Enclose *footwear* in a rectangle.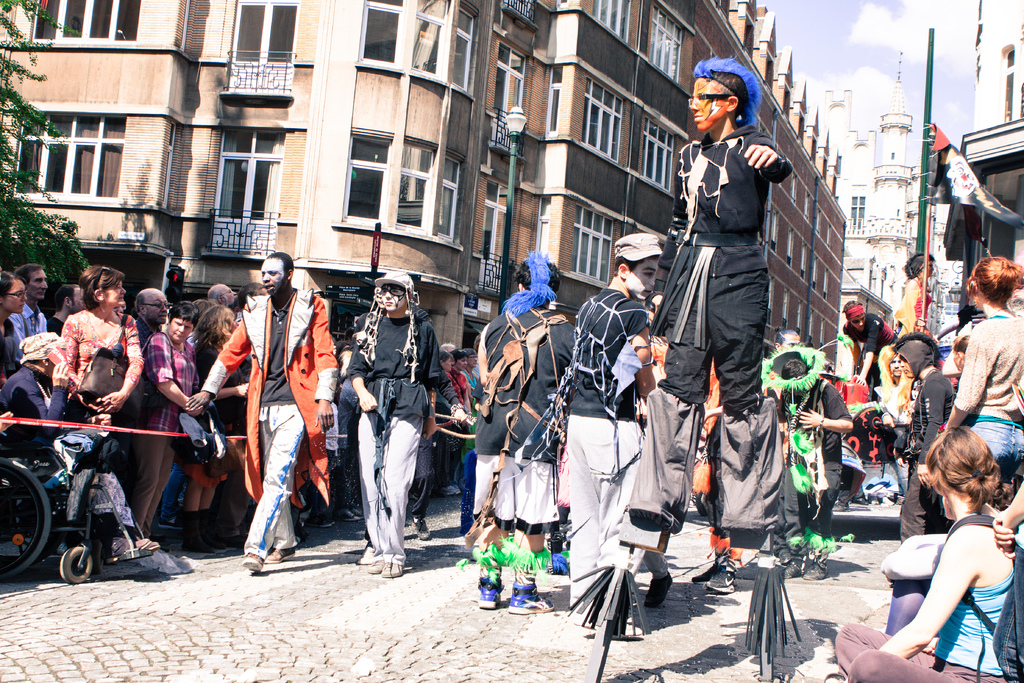
Rect(691, 556, 719, 577).
